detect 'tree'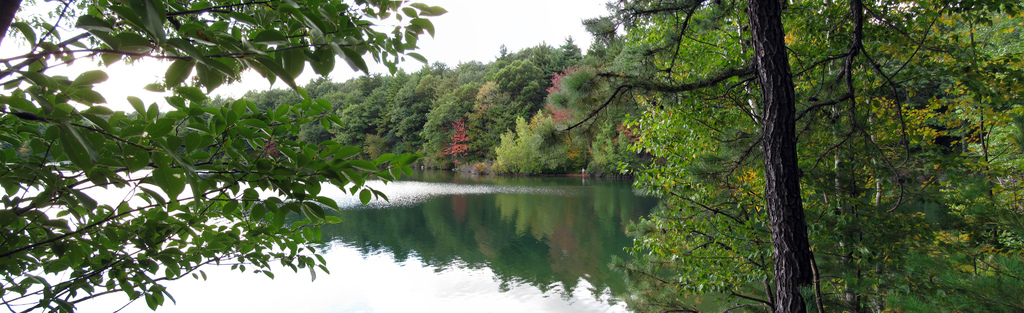
[0, 0, 452, 312]
